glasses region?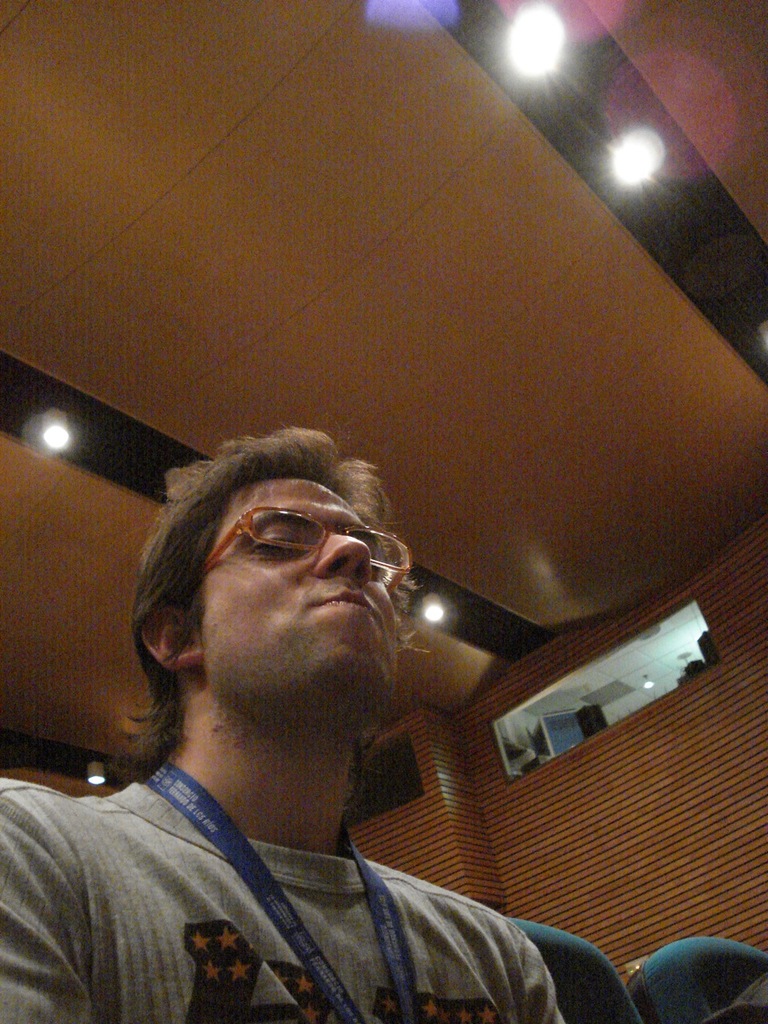
x1=166 y1=516 x2=403 y2=622
